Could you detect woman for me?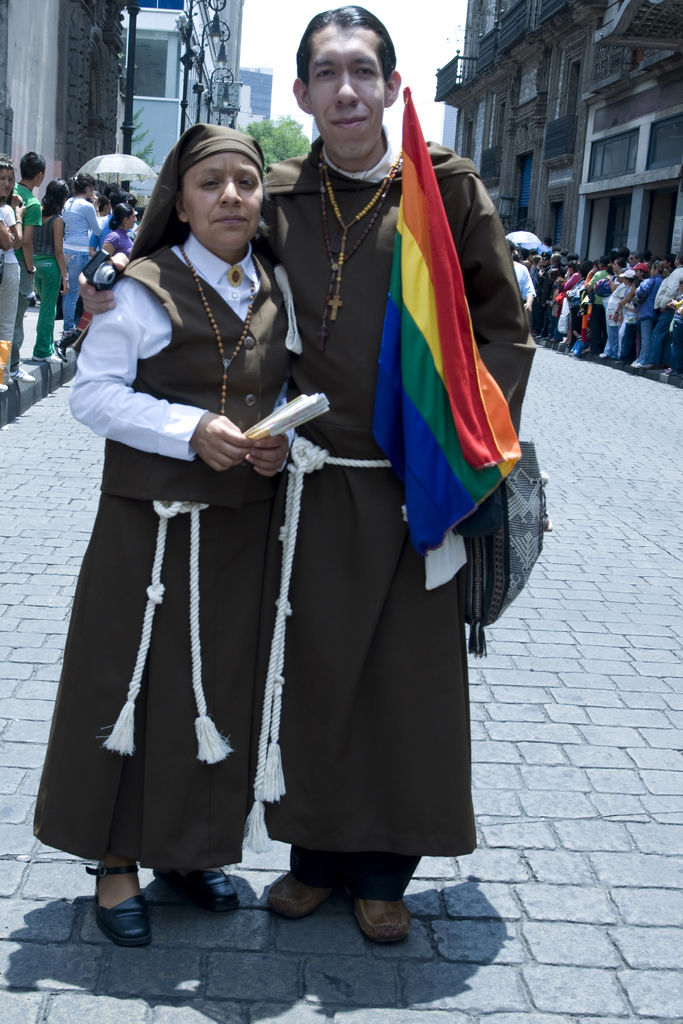
Detection result: 630:260:672:367.
